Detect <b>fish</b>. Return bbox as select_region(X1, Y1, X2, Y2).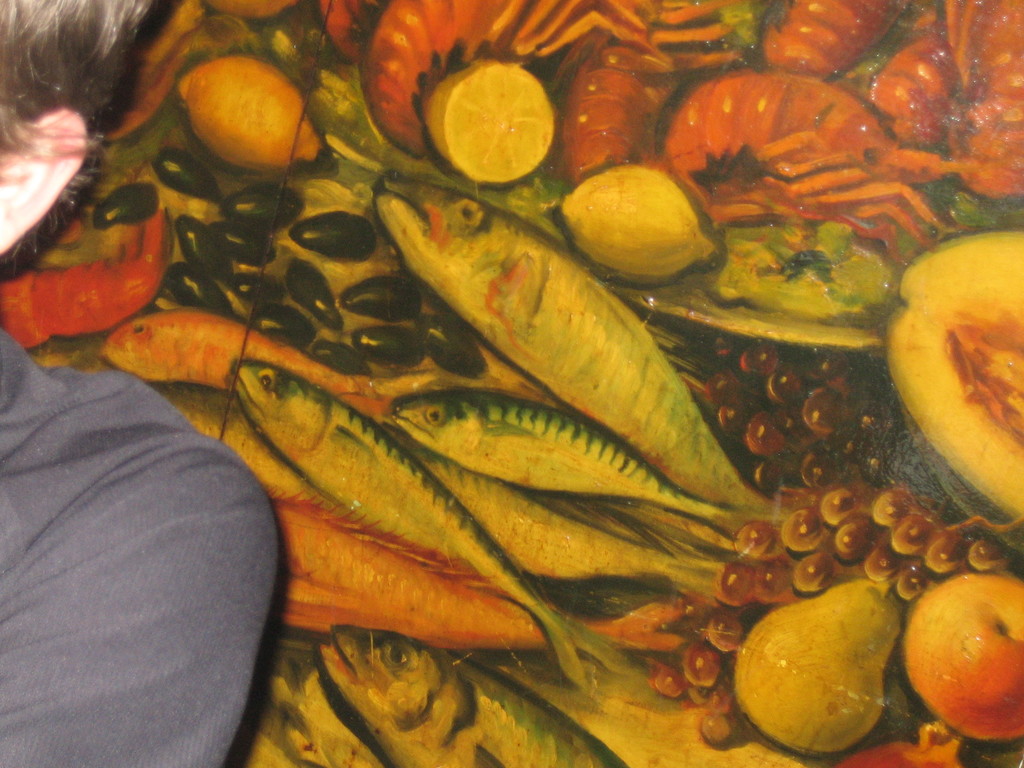
select_region(365, 178, 728, 466).
